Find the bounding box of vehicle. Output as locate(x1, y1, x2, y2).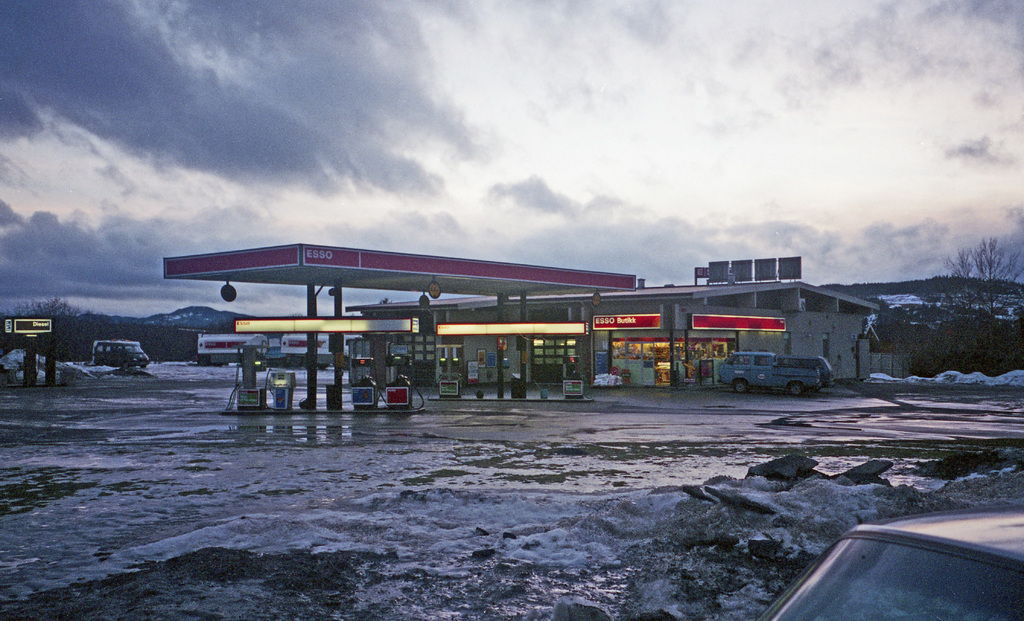
locate(89, 336, 152, 366).
